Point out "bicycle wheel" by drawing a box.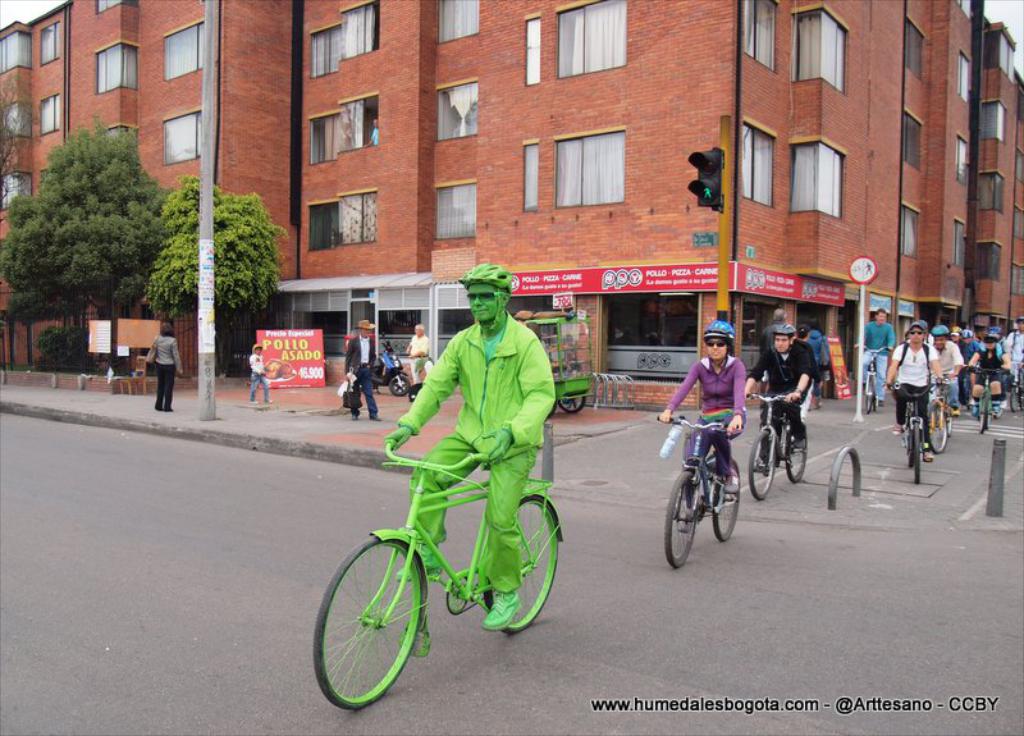
box=[918, 399, 950, 447].
